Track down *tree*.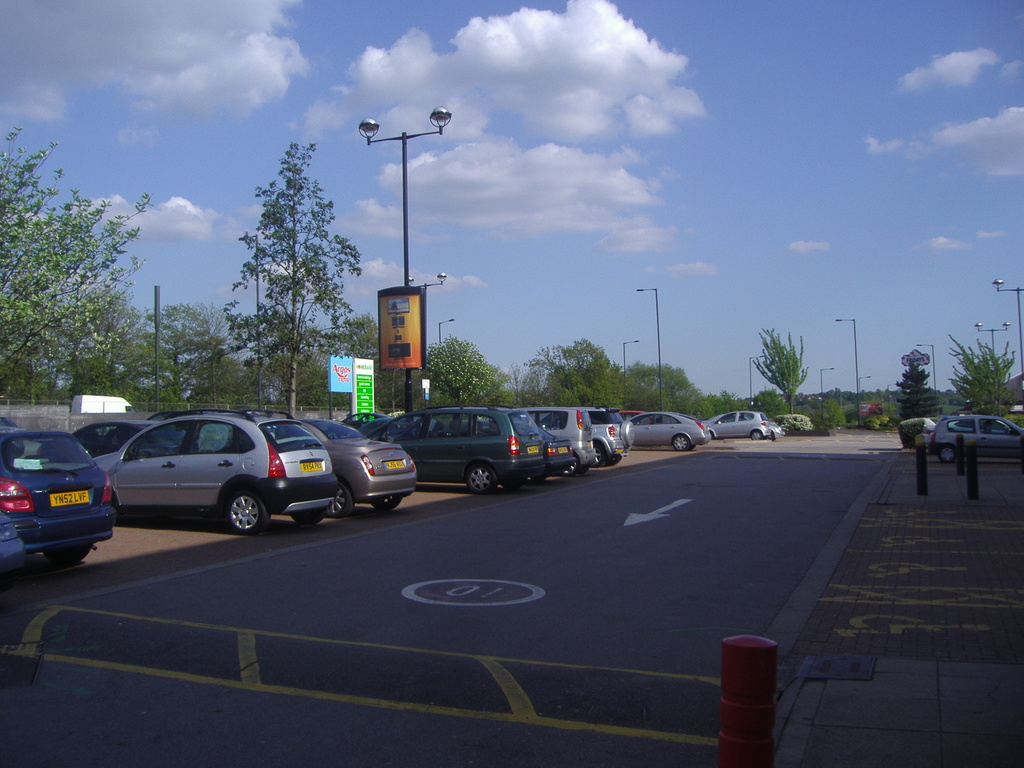
Tracked to BBox(899, 352, 948, 426).
